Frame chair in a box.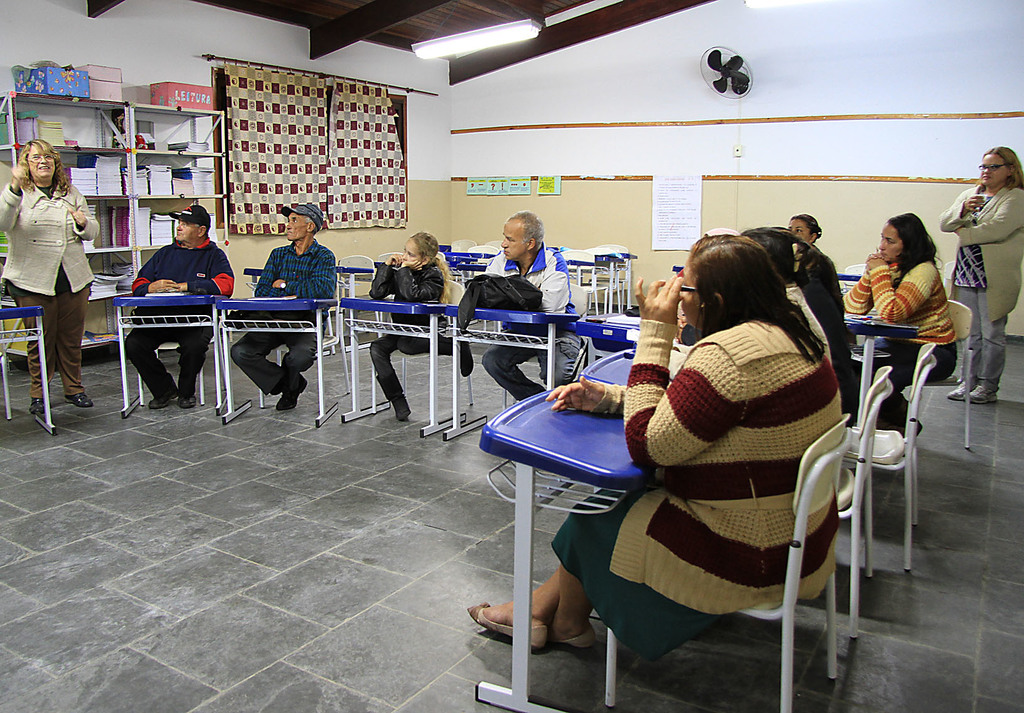
rect(943, 261, 954, 288).
